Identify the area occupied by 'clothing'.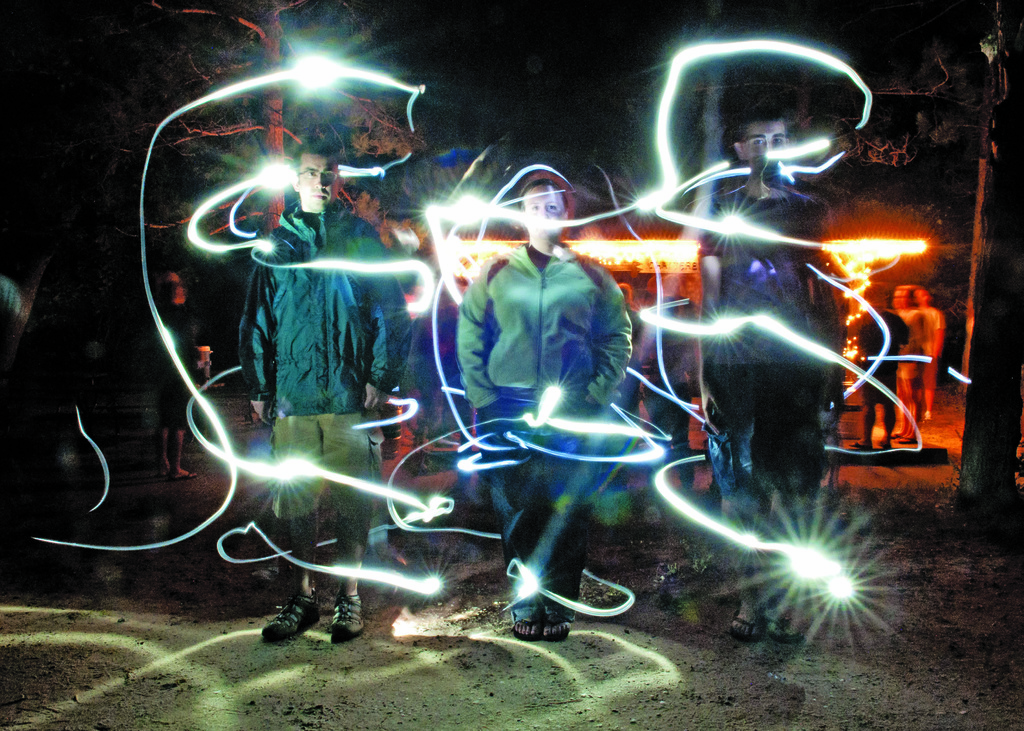
Area: x1=854 y1=316 x2=909 y2=393.
